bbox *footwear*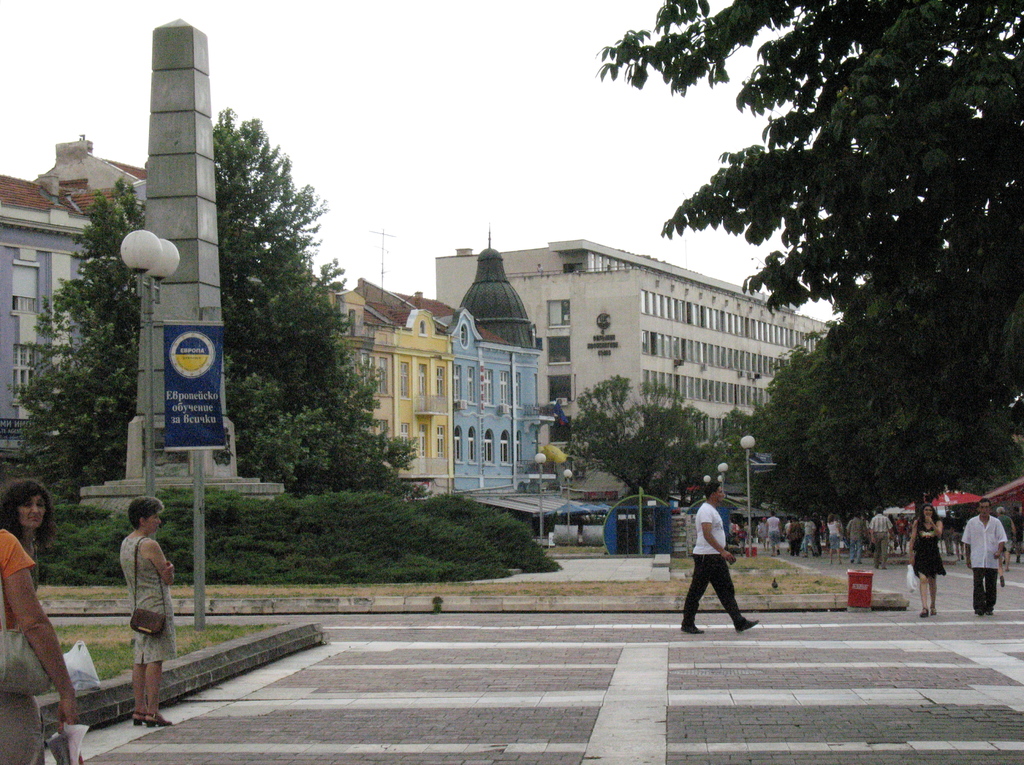
box=[680, 624, 703, 634]
